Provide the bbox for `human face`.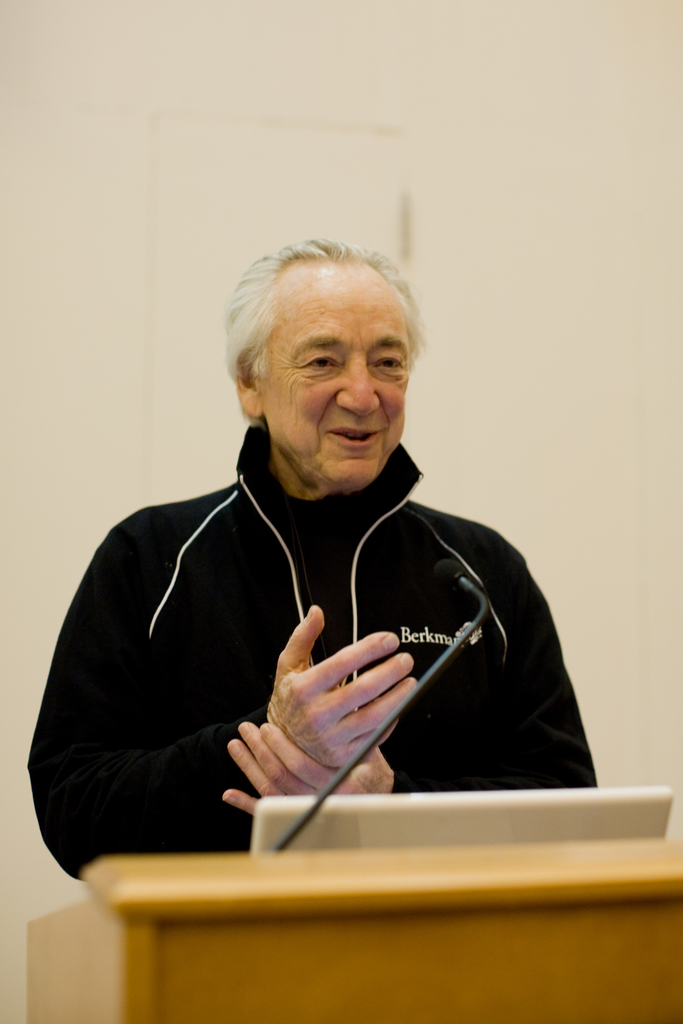
left=262, top=300, right=407, bottom=487.
